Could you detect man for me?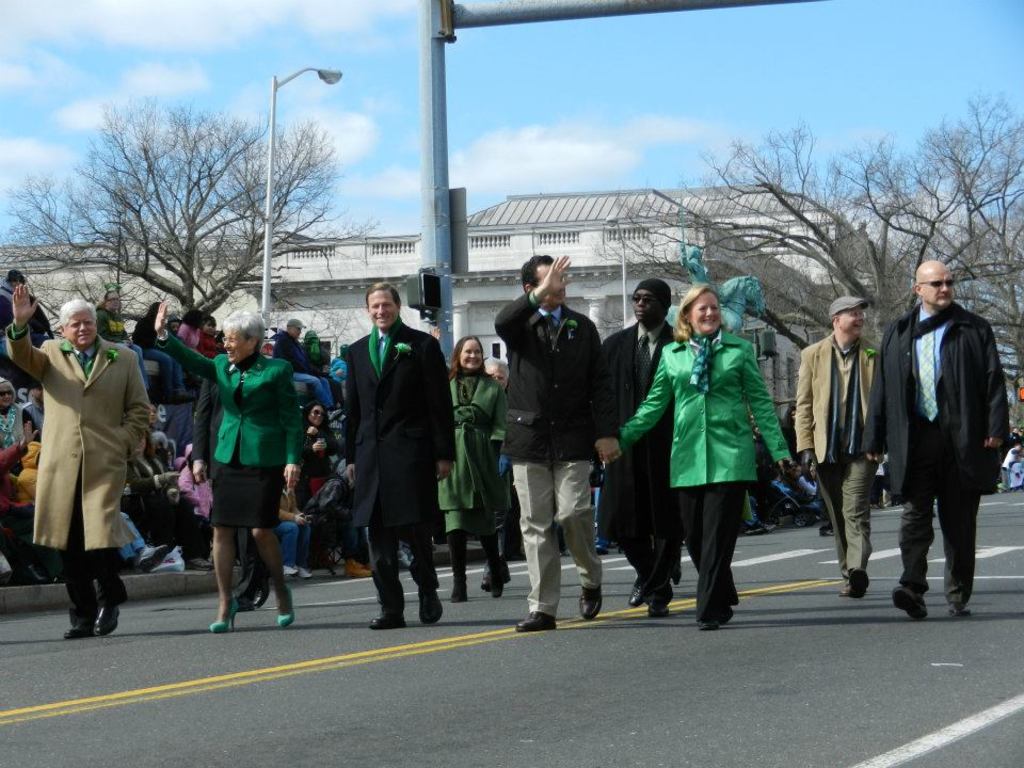
Detection result: bbox(271, 314, 332, 409).
